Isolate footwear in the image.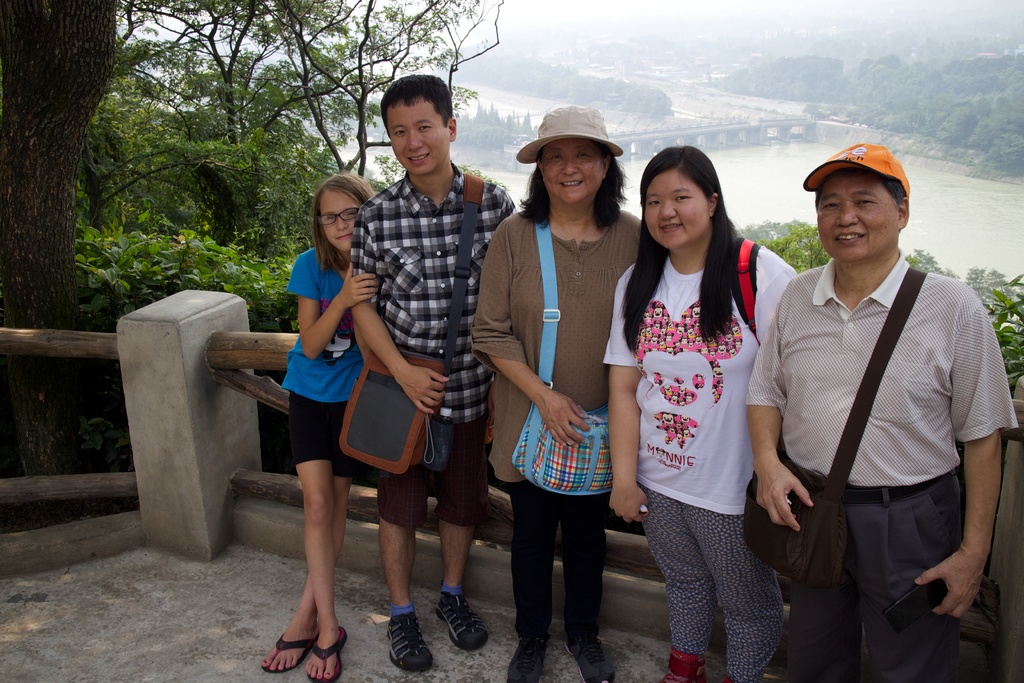
Isolated region: rect(374, 597, 429, 671).
